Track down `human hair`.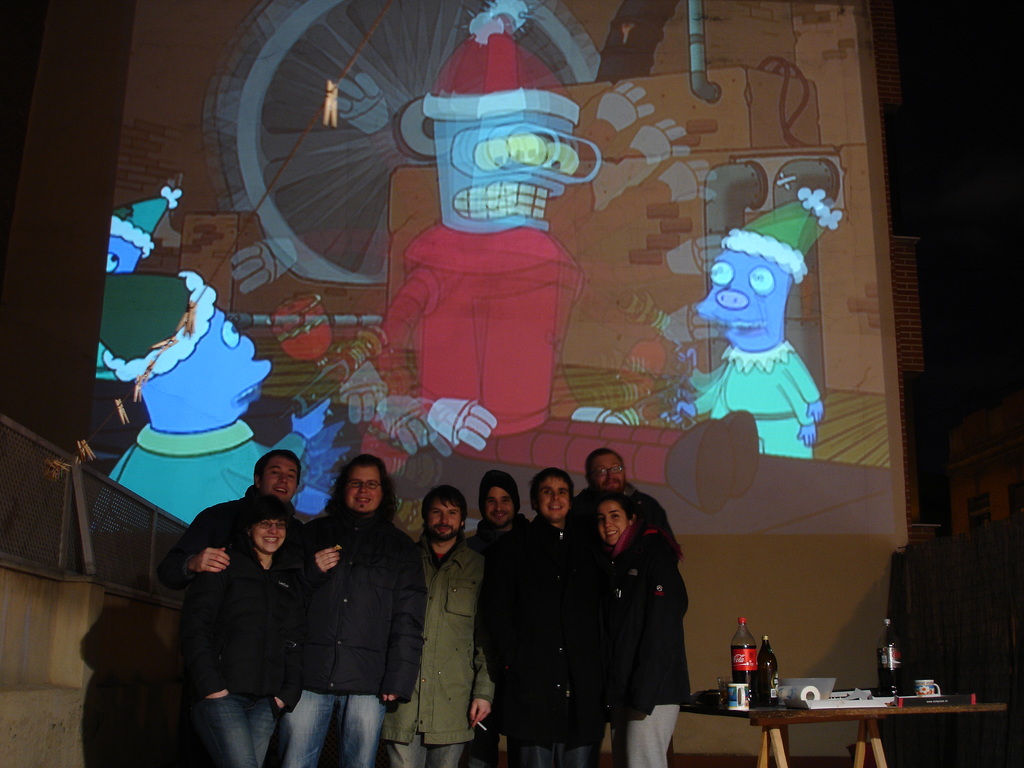
Tracked to bbox=[252, 449, 298, 482].
